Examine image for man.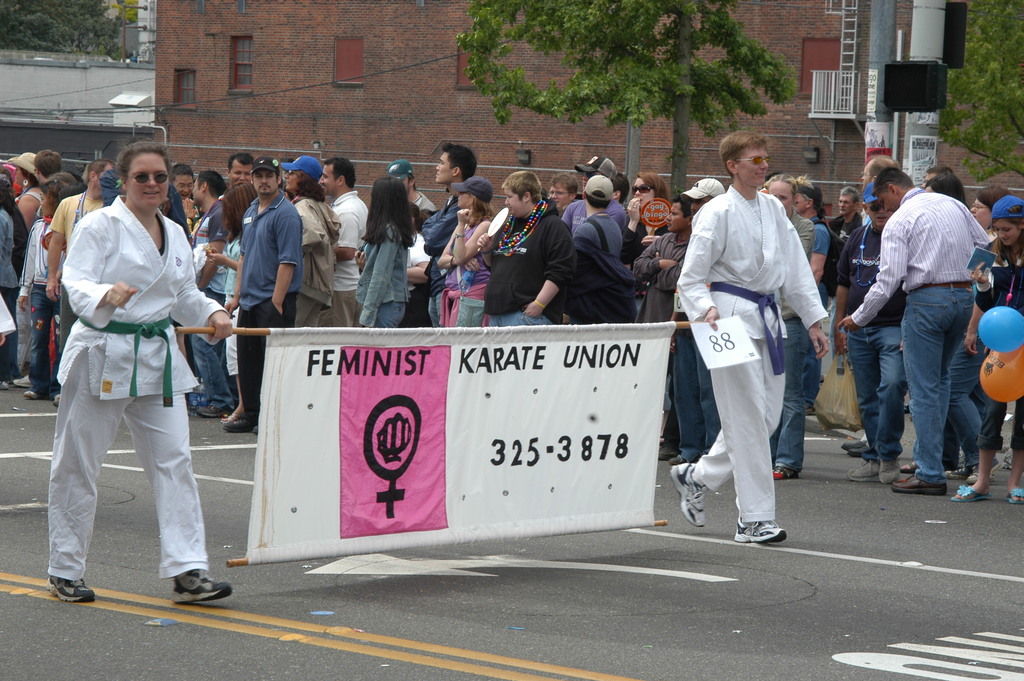
Examination result: locate(223, 156, 304, 431).
